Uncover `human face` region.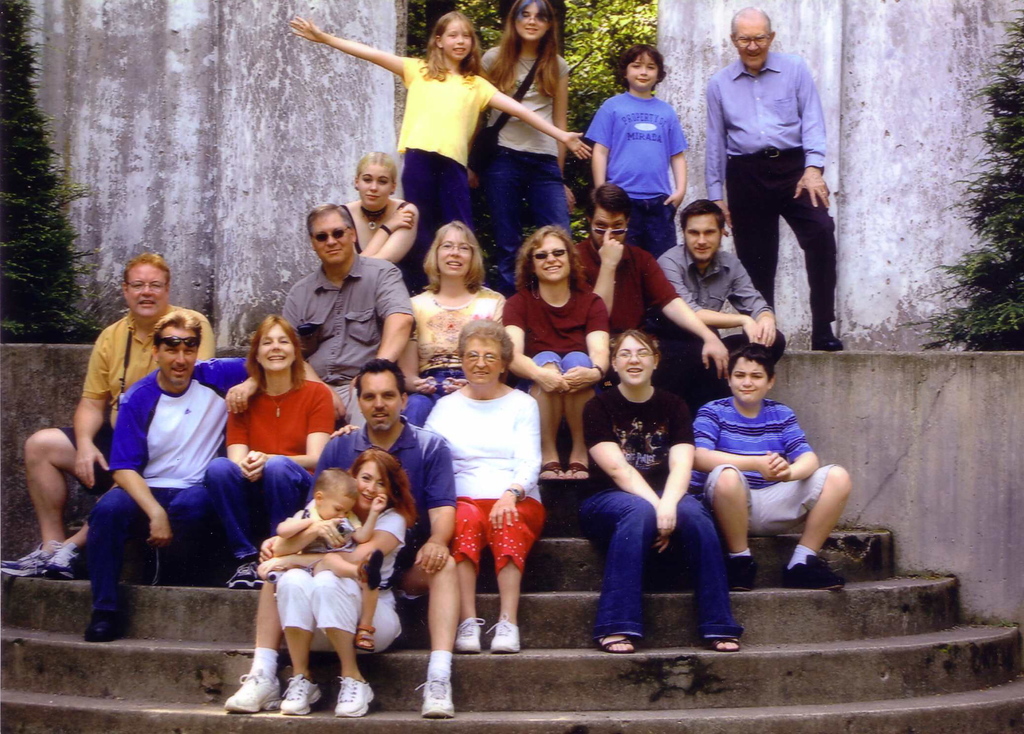
Uncovered: 733:357:766:407.
